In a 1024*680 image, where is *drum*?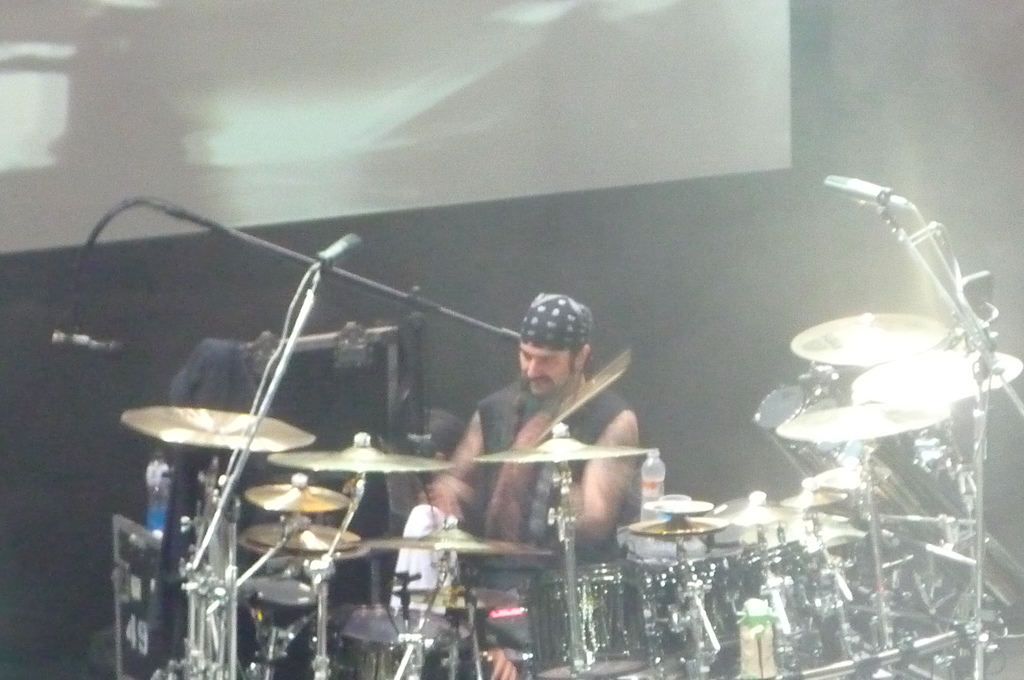
(left=780, top=393, right=1023, bottom=621).
